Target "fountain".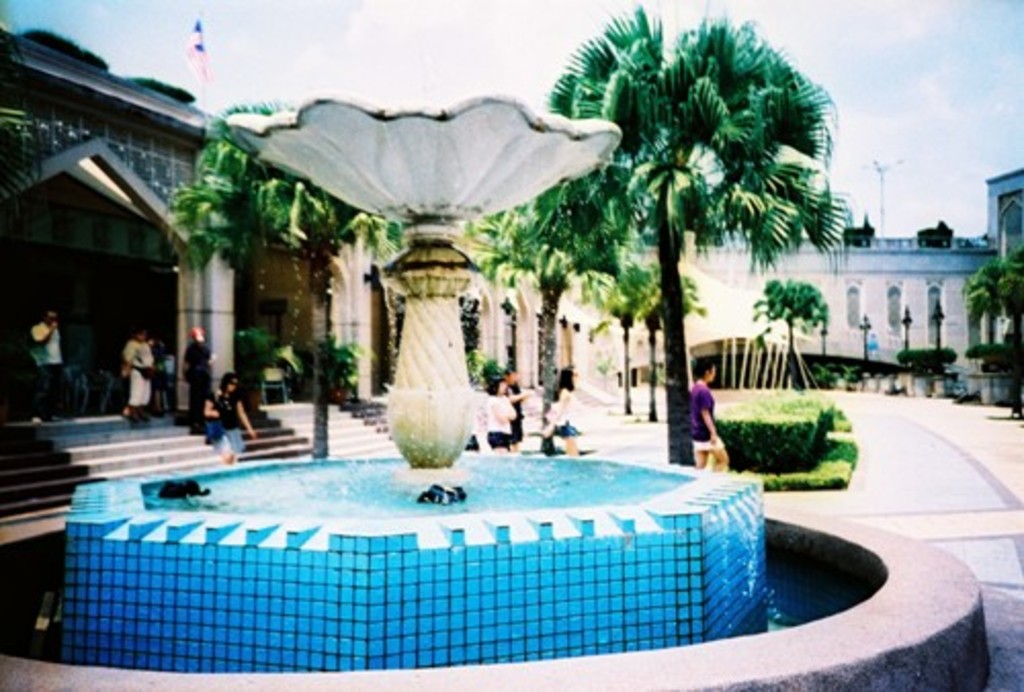
Target region: [8, 184, 883, 665].
